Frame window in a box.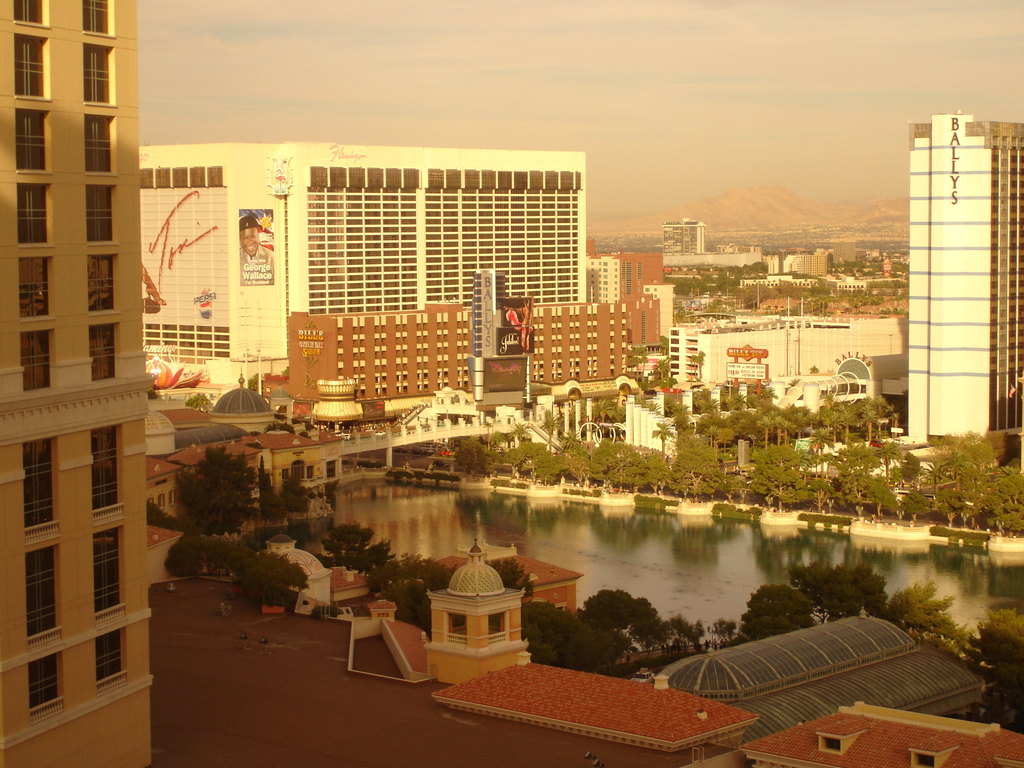
436/377/443/388.
